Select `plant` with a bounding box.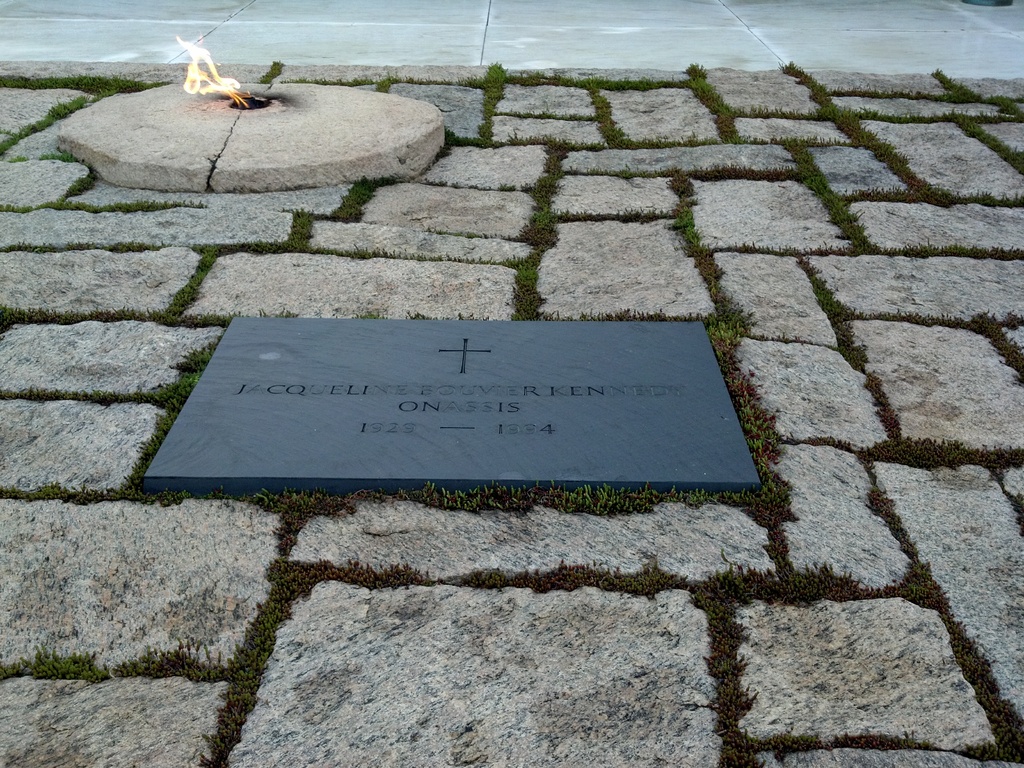
[835, 207, 879, 256].
